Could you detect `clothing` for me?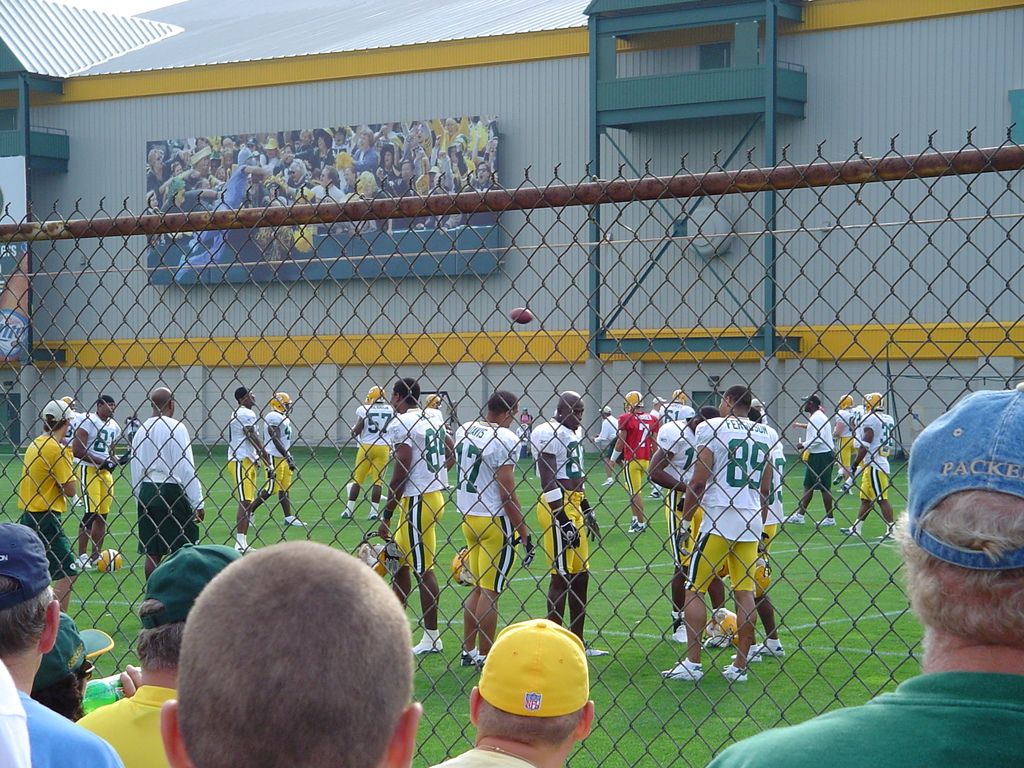
Detection result: 13 688 120 767.
